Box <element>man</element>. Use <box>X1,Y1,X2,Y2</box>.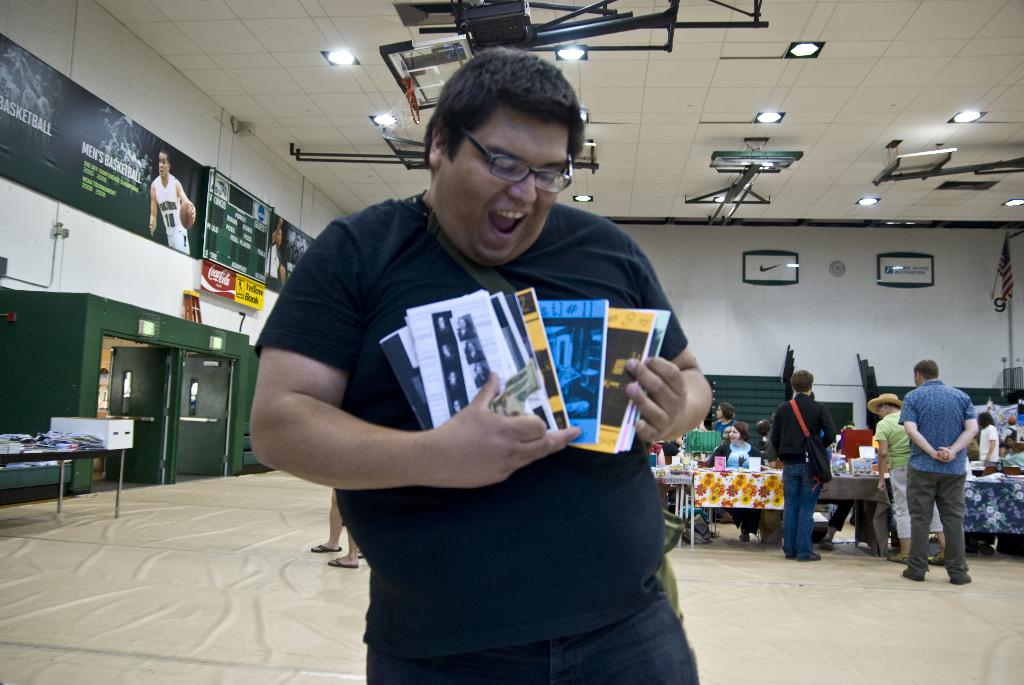
<box>701,396,743,431</box>.
